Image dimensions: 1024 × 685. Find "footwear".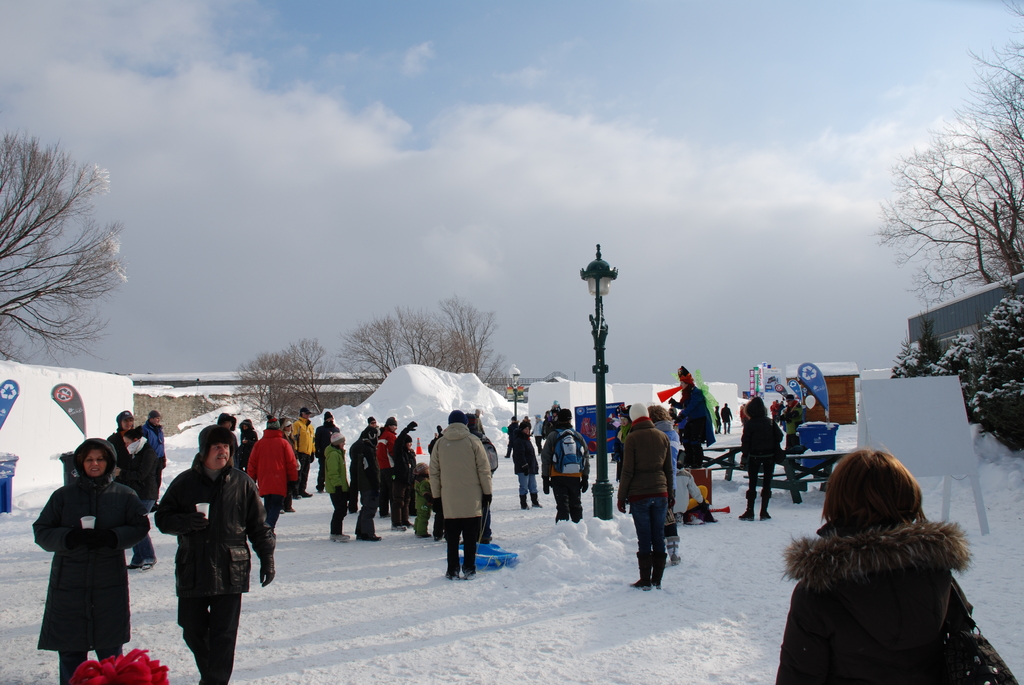
300 494 308 500.
